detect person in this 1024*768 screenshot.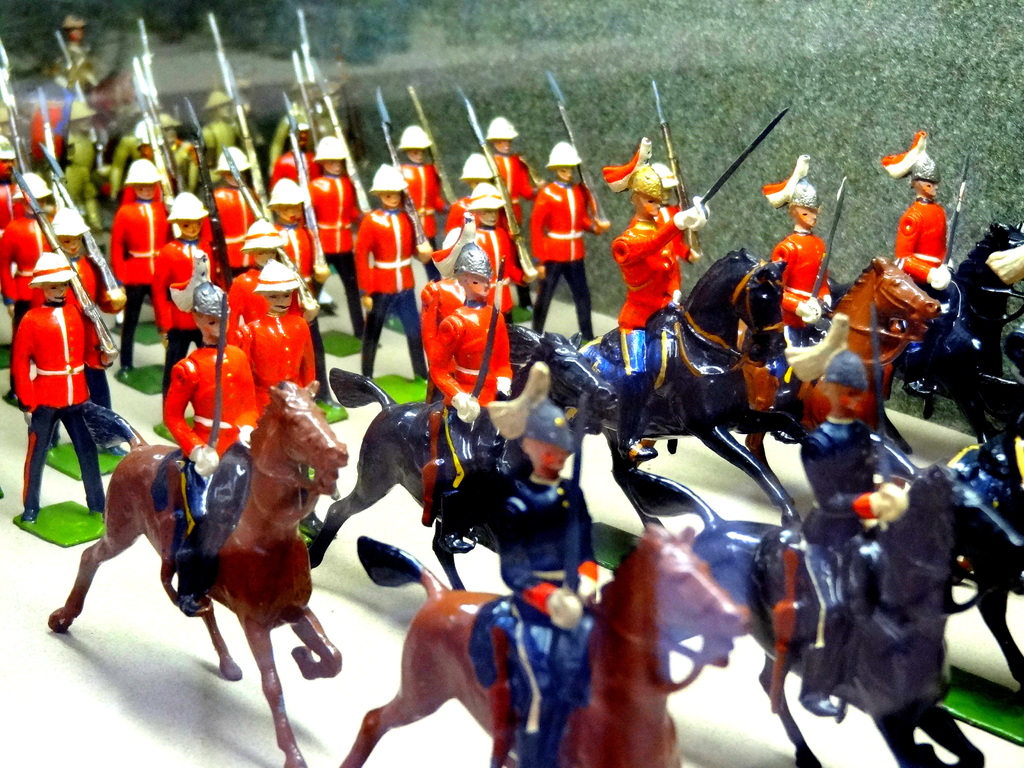
Detection: bbox(0, 134, 28, 356).
